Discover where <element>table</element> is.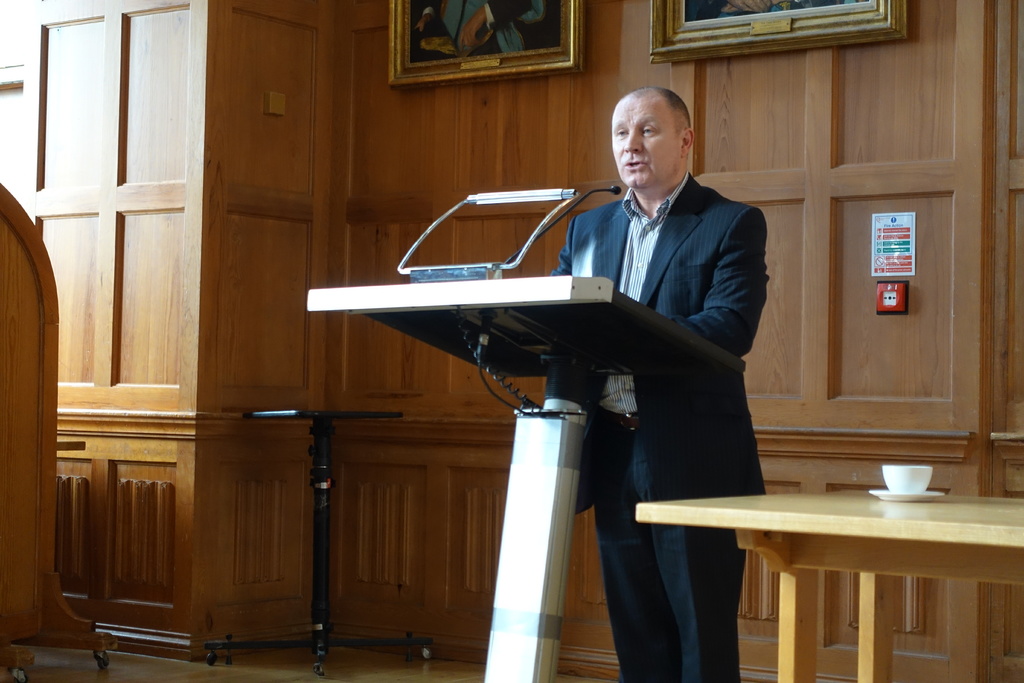
Discovered at {"left": 639, "top": 465, "right": 1018, "bottom": 675}.
